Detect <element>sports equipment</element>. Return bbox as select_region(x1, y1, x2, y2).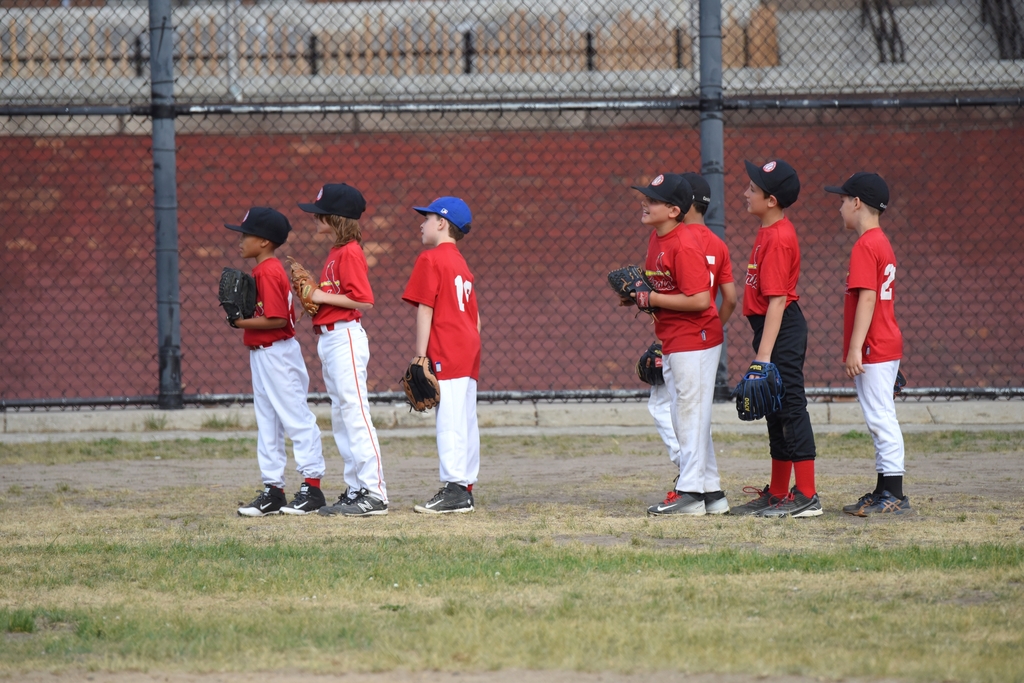
select_region(237, 485, 286, 518).
